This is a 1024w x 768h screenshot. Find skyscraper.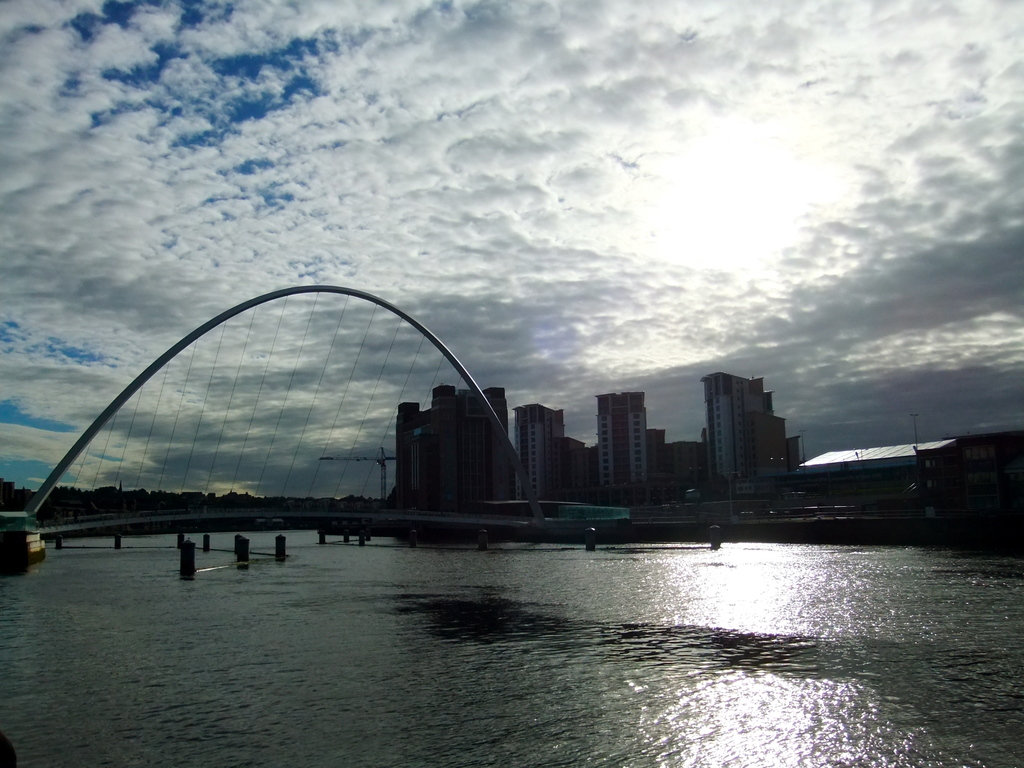
Bounding box: <region>598, 388, 652, 495</region>.
